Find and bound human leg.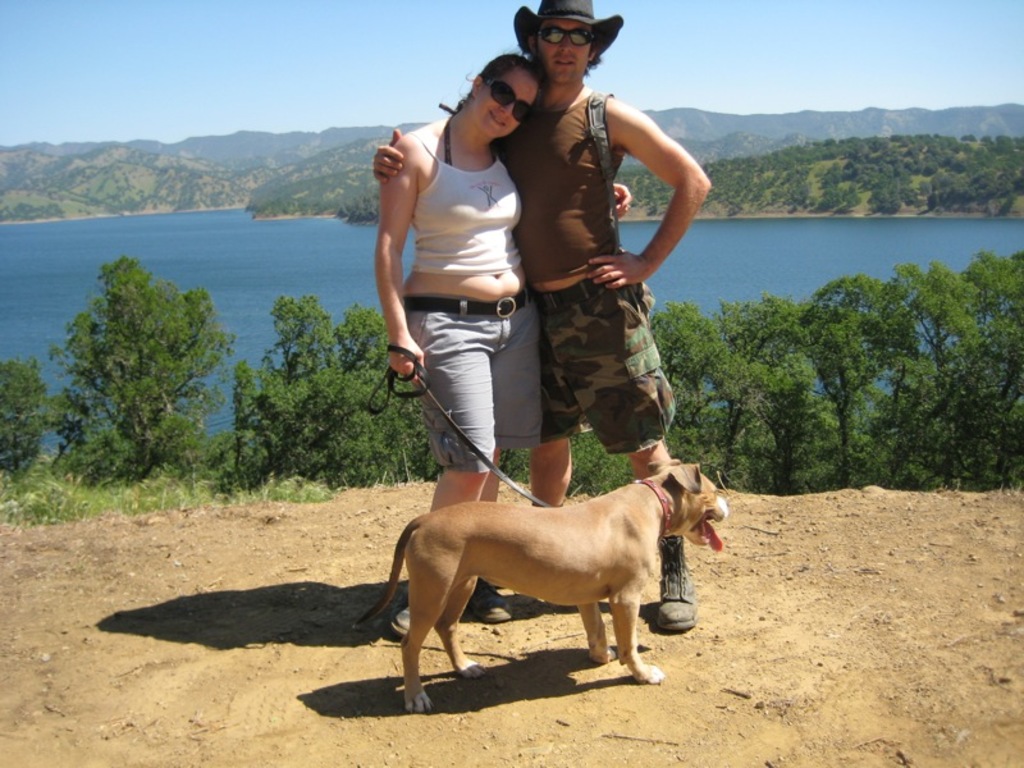
Bound: box=[384, 307, 503, 636].
